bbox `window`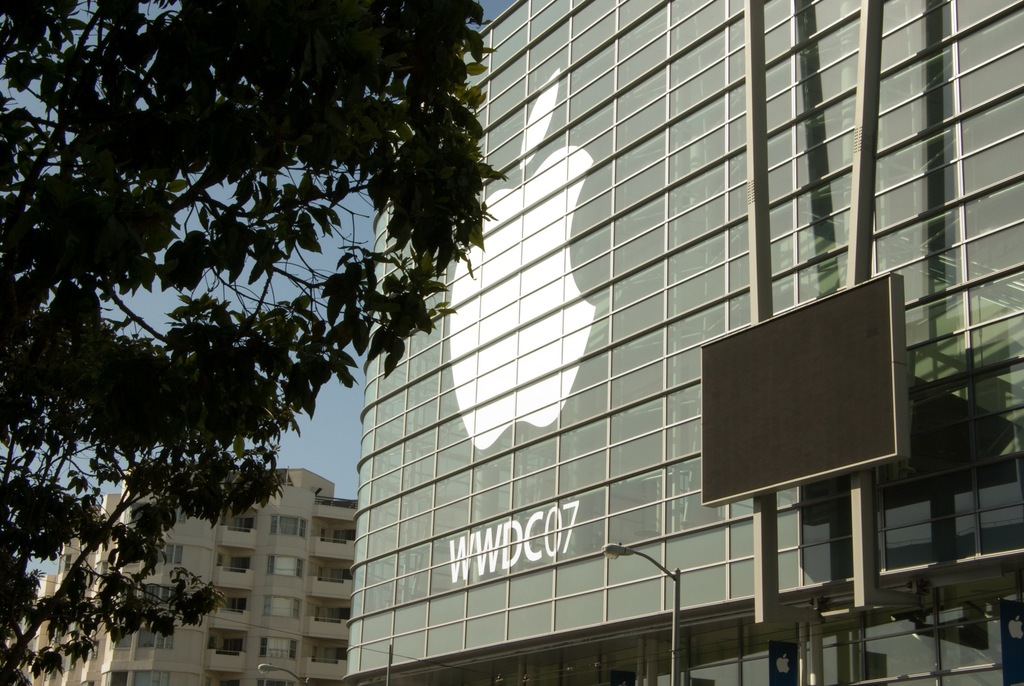
{"x1": 133, "y1": 673, "x2": 173, "y2": 685}
